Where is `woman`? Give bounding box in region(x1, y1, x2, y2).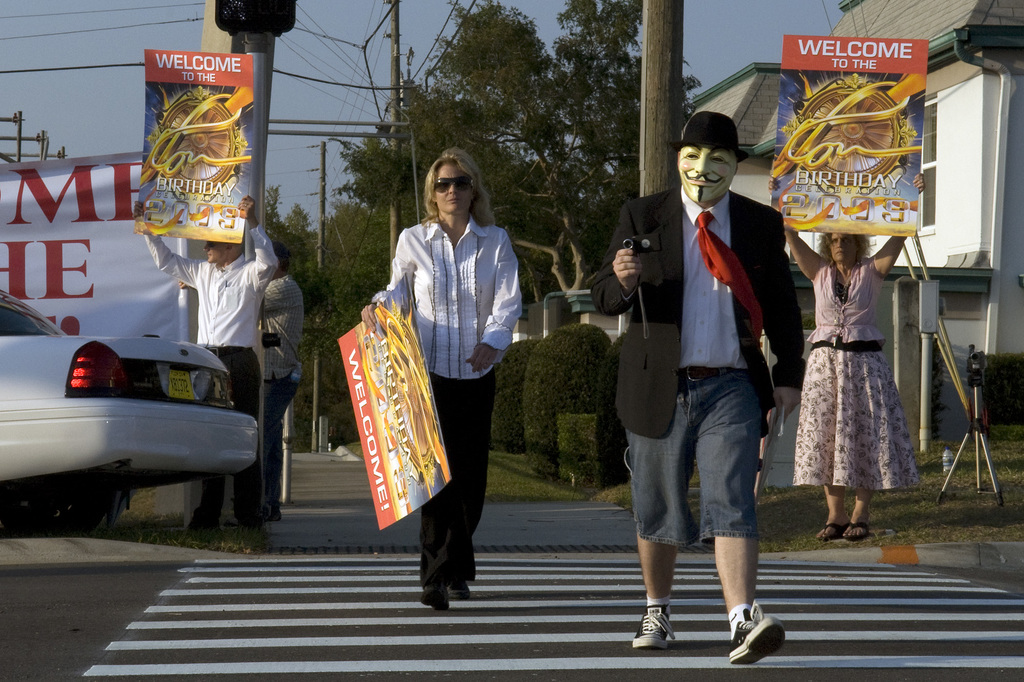
region(360, 148, 521, 609).
